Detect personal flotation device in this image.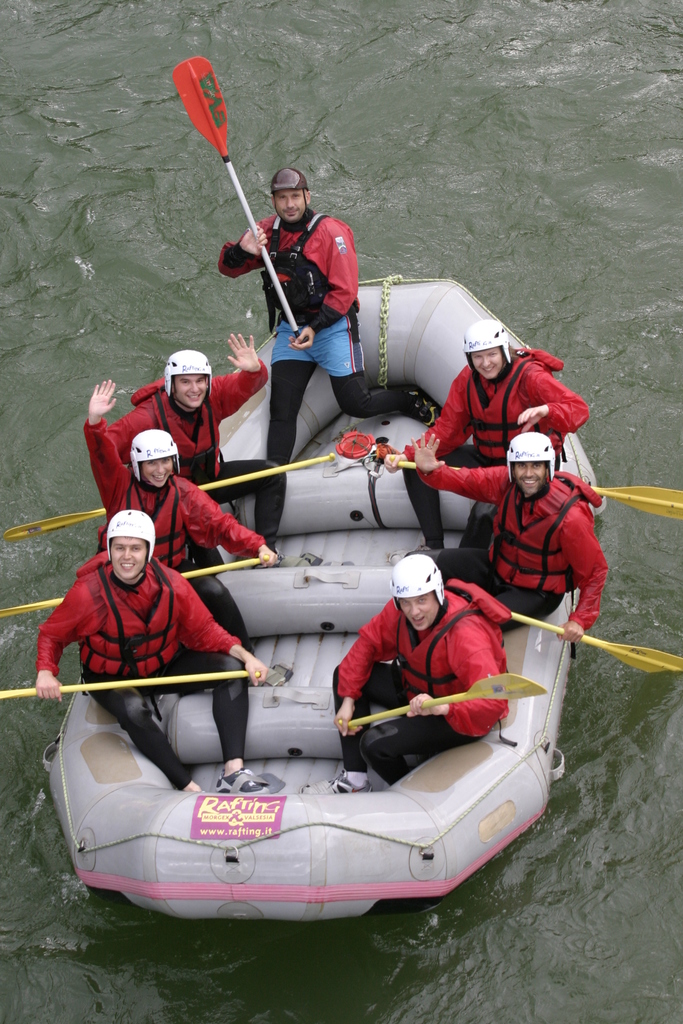
Detection: x1=100 y1=476 x2=184 y2=572.
